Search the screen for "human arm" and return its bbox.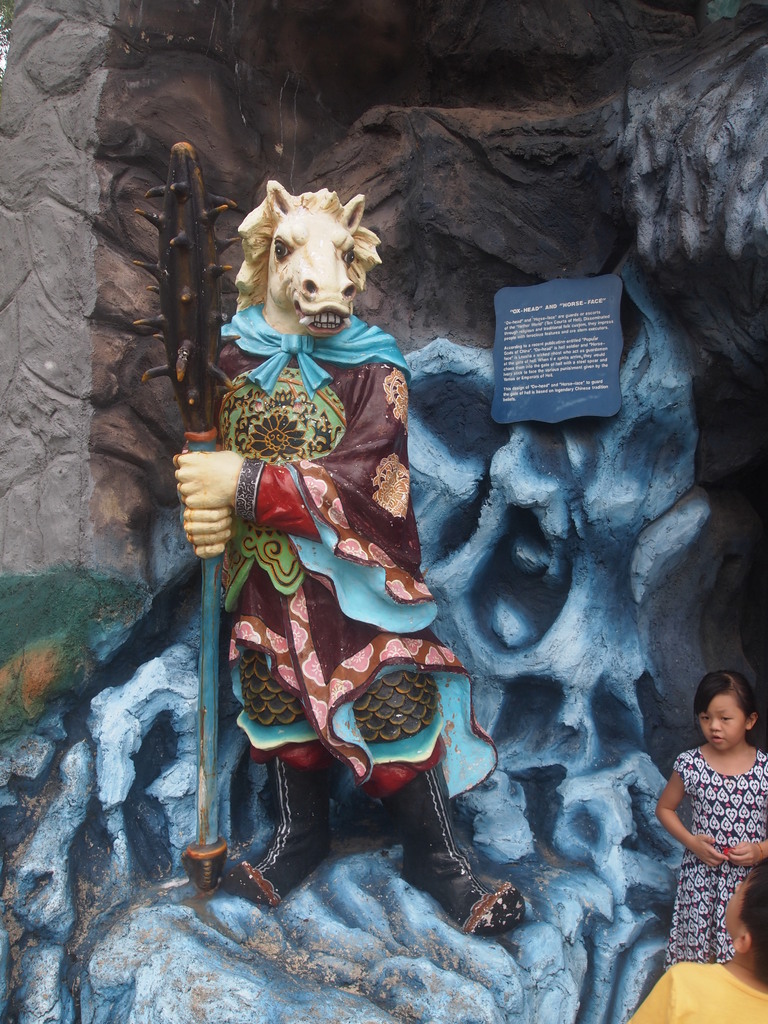
Found: detection(668, 757, 735, 887).
